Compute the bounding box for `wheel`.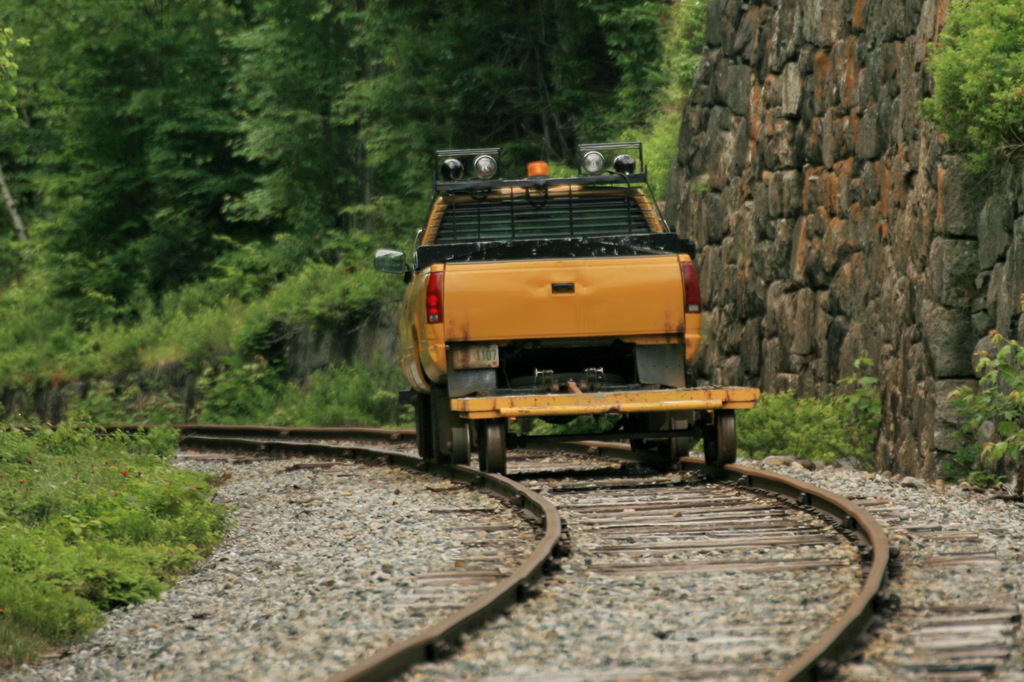
{"left": 480, "top": 420, "right": 501, "bottom": 475}.
